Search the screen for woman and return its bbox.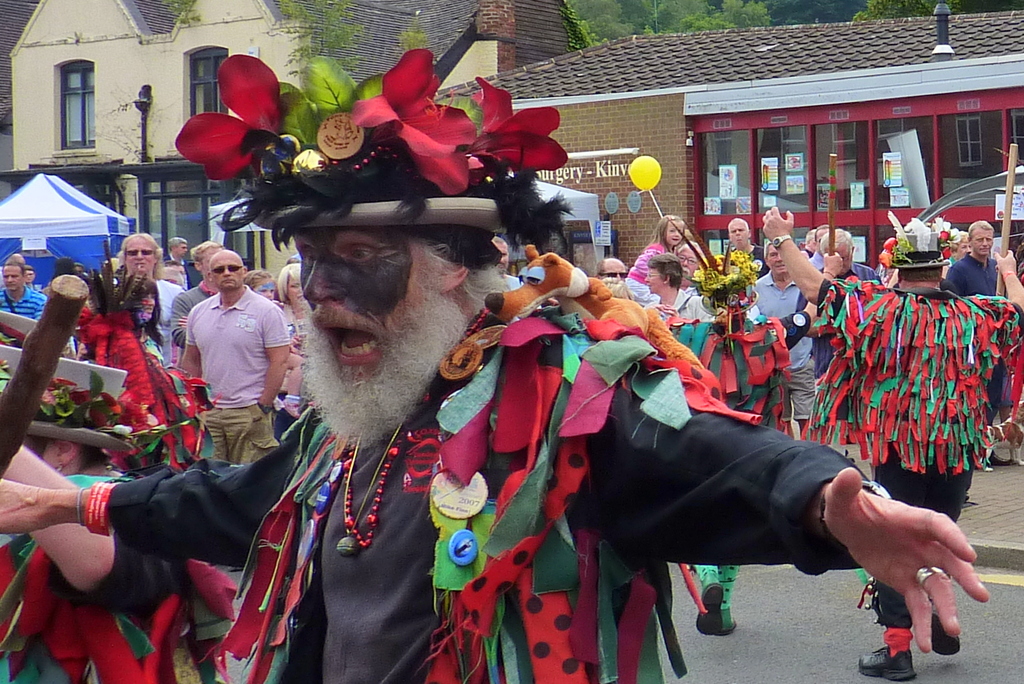
Found: bbox=[641, 252, 716, 320].
